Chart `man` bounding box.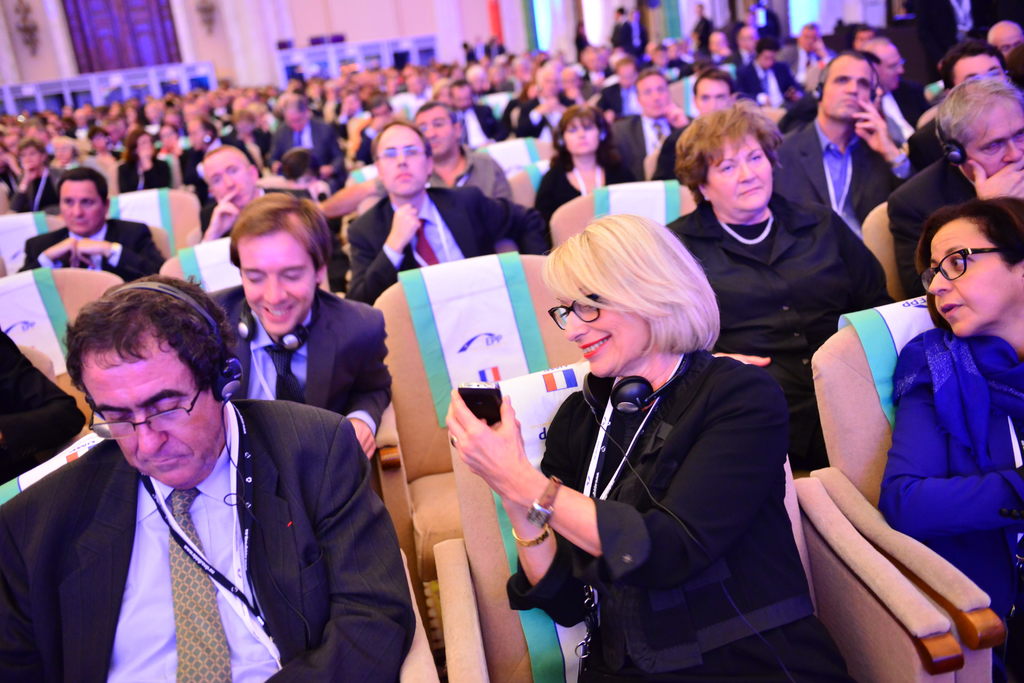
Charted: bbox(866, 40, 920, 124).
